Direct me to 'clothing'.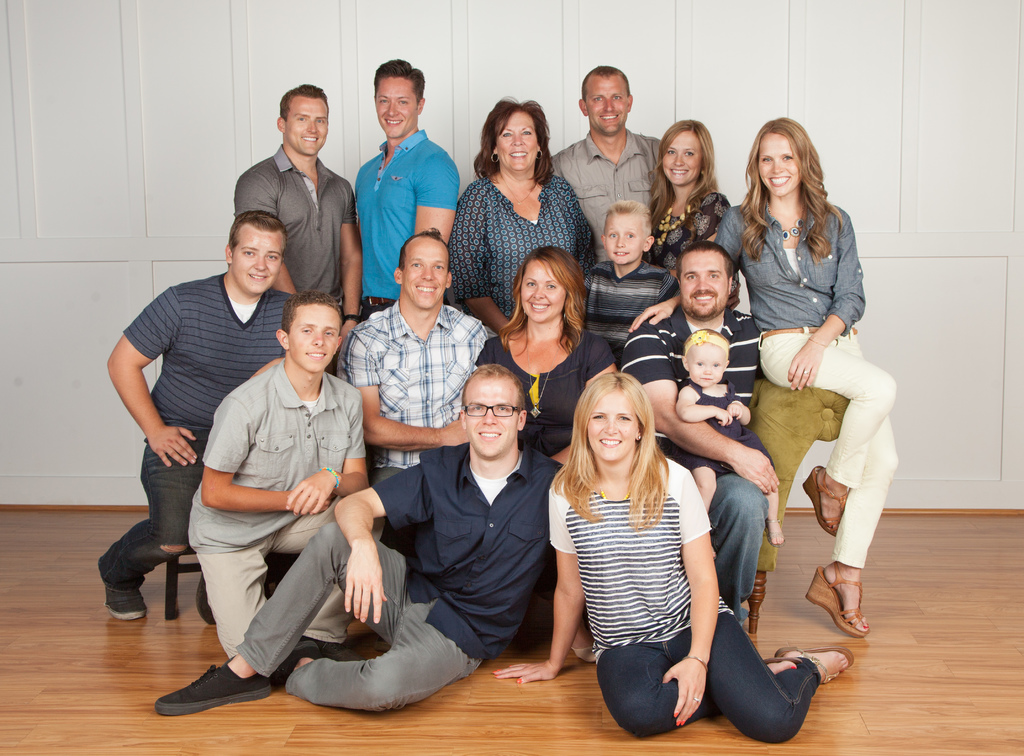
Direction: rect(476, 326, 612, 455).
